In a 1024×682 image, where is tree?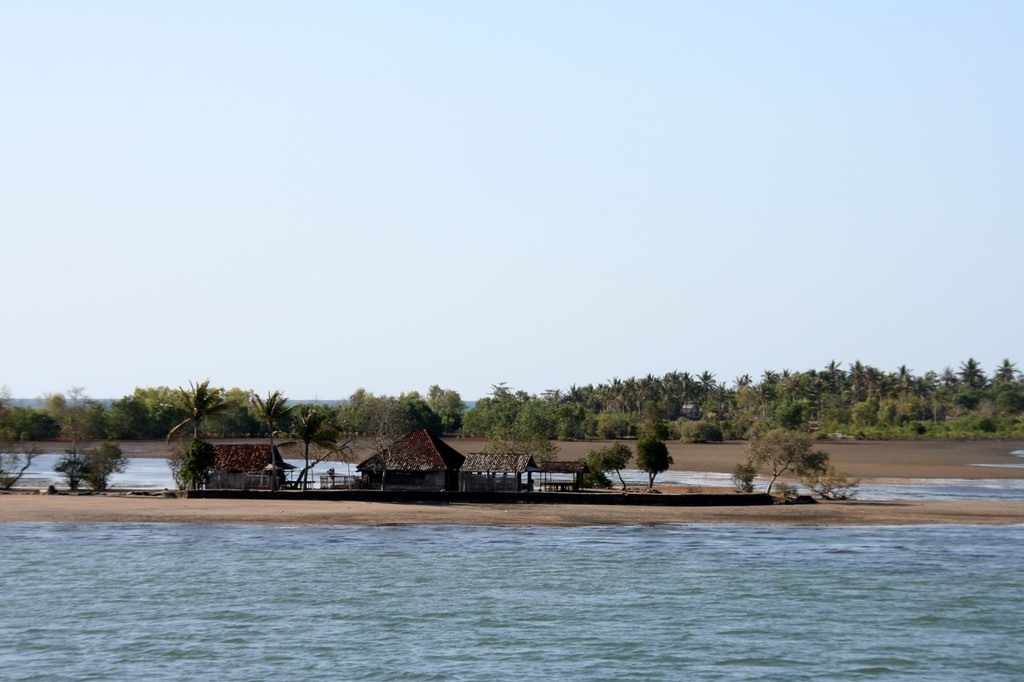
(252, 384, 295, 494).
